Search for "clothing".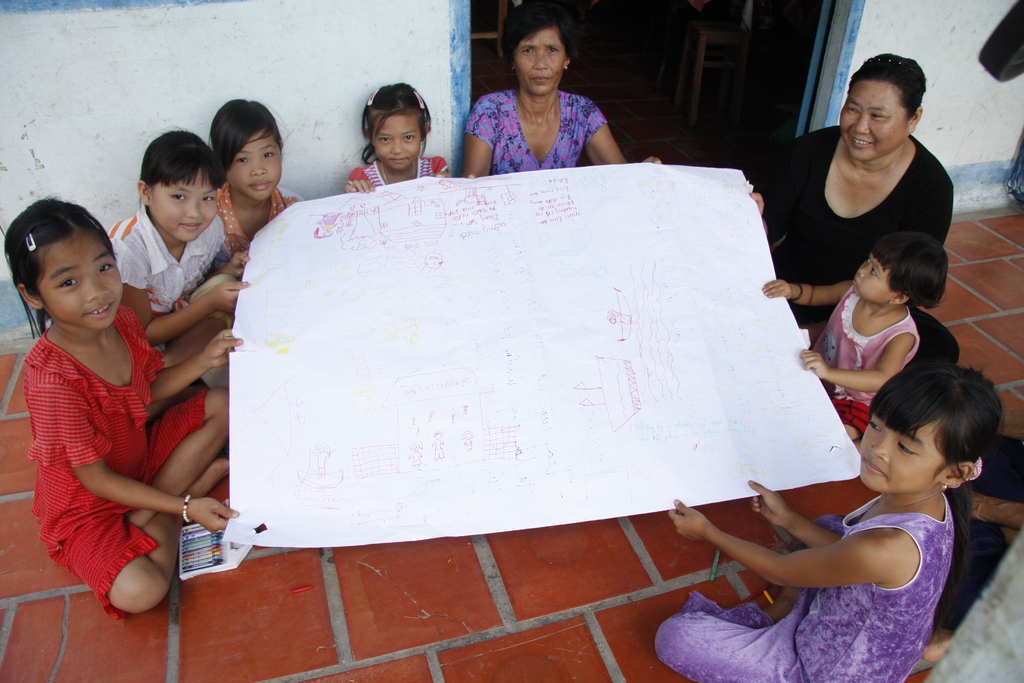
Found at 346, 159, 448, 186.
